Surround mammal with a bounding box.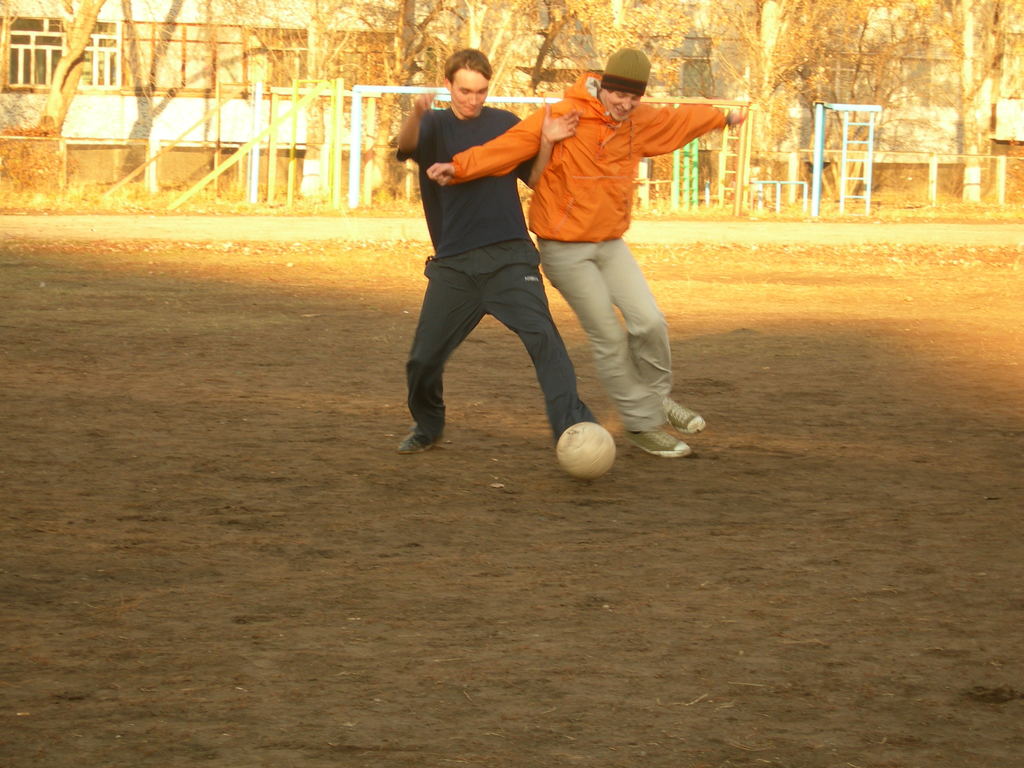
{"left": 426, "top": 45, "right": 750, "bottom": 457}.
